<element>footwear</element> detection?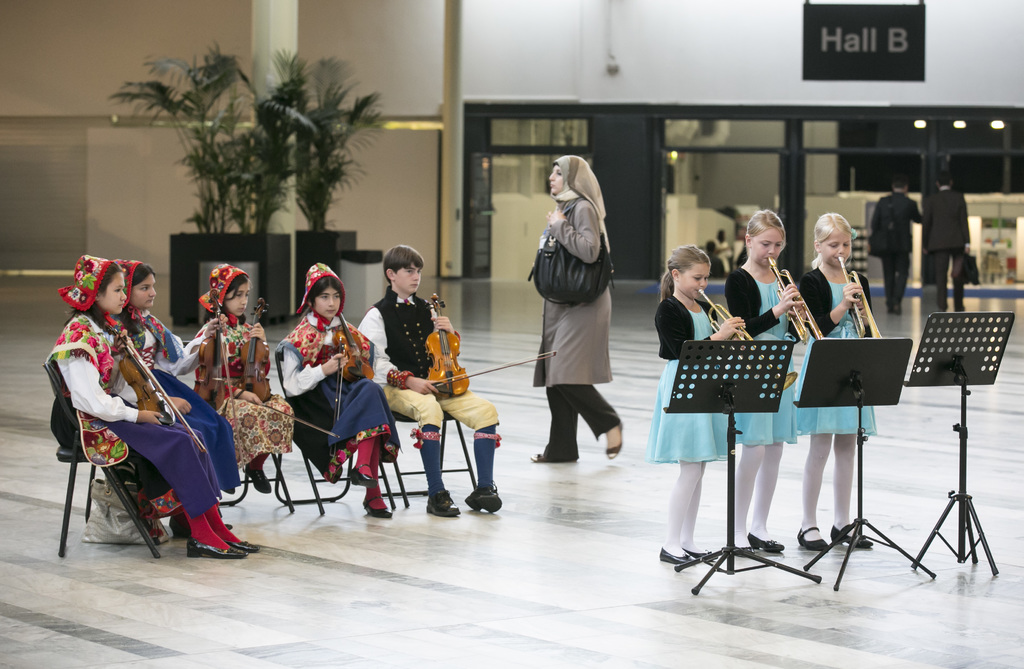
bbox(189, 539, 250, 557)
